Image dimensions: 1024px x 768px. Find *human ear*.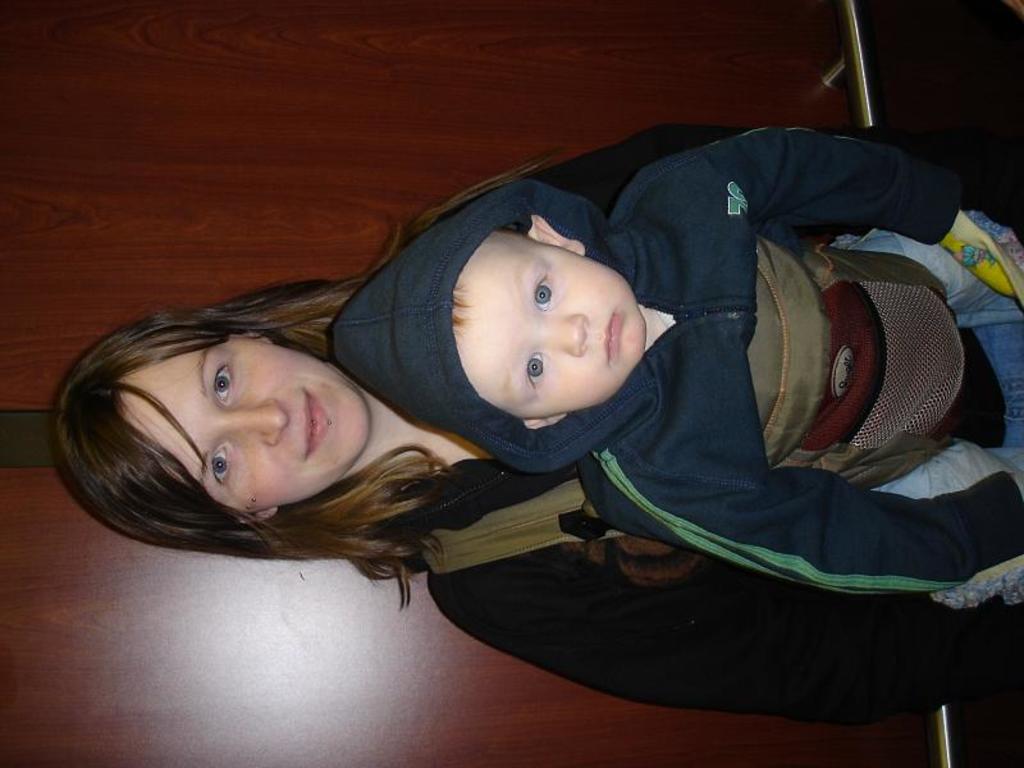
left=529, top=215, right=585, bottom=257.
